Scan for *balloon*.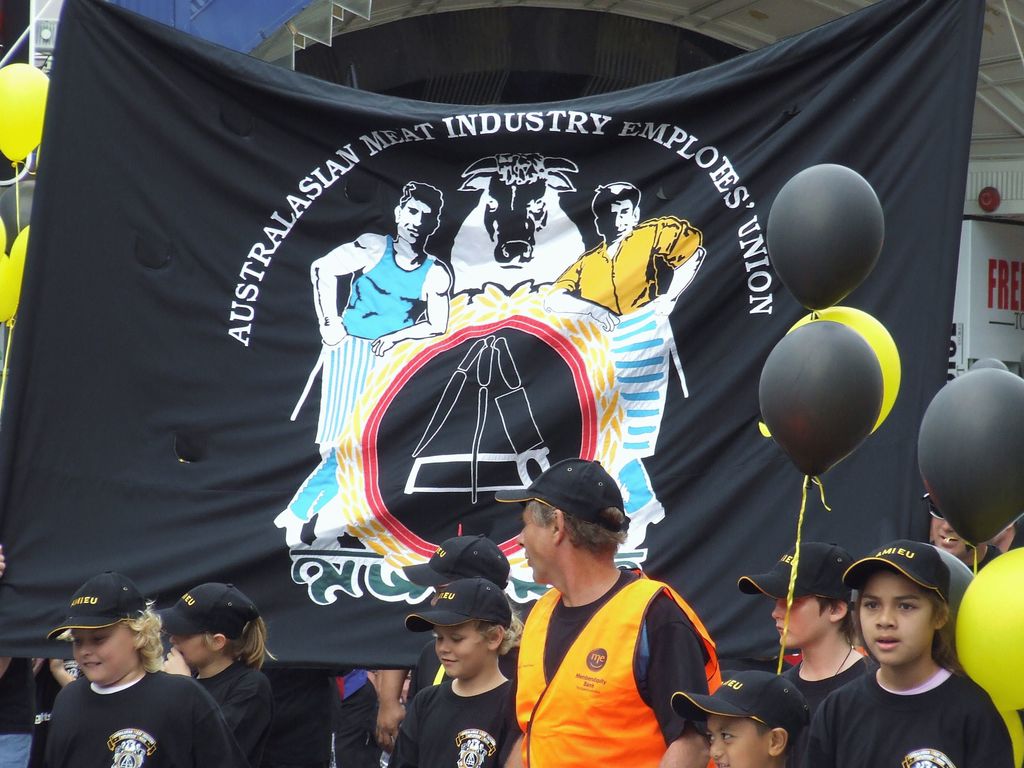
Scan result: crop(969, 358, 1009, 369).
